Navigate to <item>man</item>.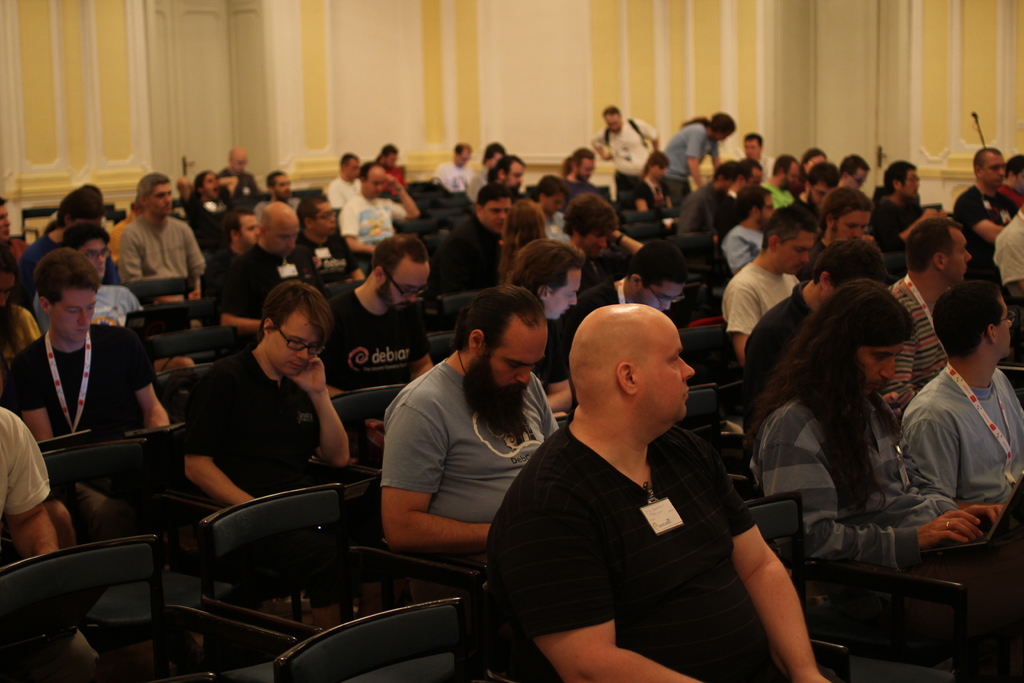
Navigation target: <region>873, 159, 956, 281</region>.
